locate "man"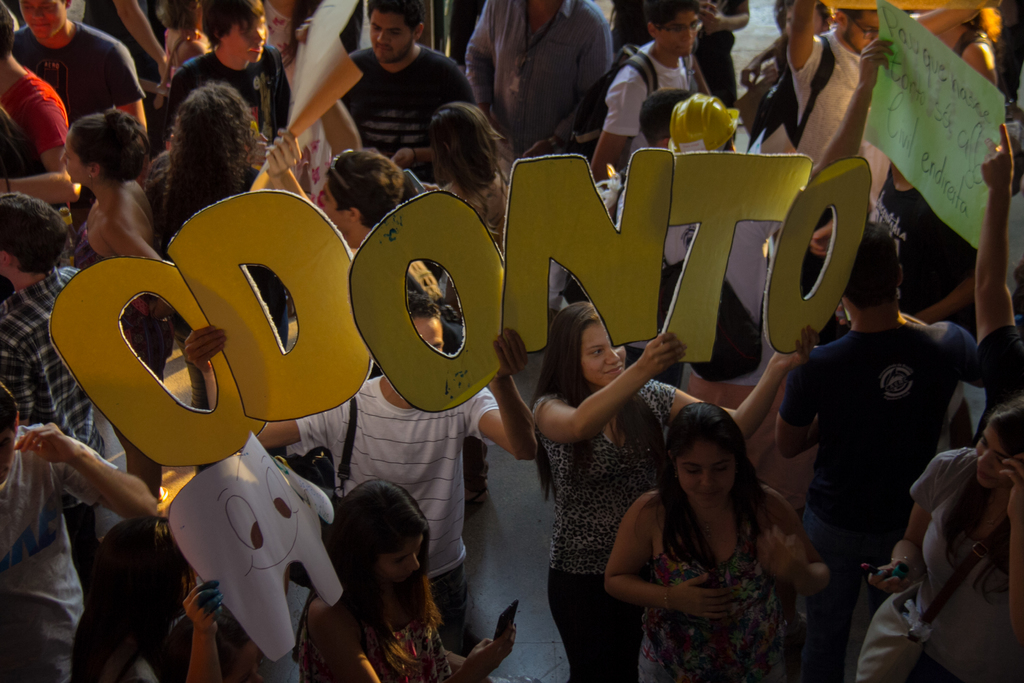
pyautogui.locateOnScreen(588, 0, 714, 188)
